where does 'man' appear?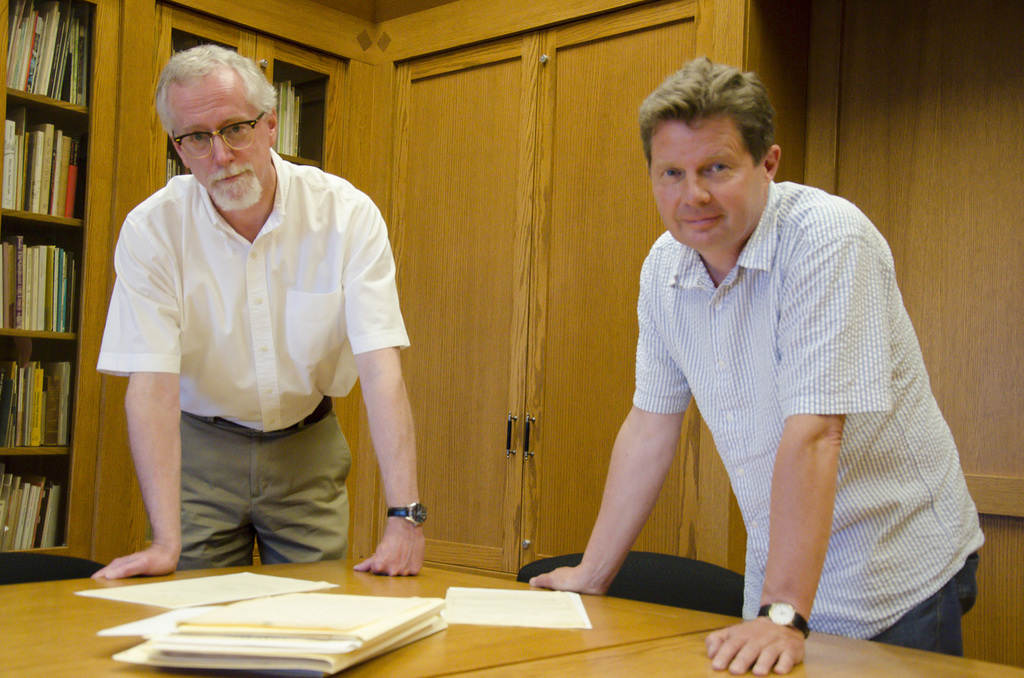
Appears at [524,53,982,677].
